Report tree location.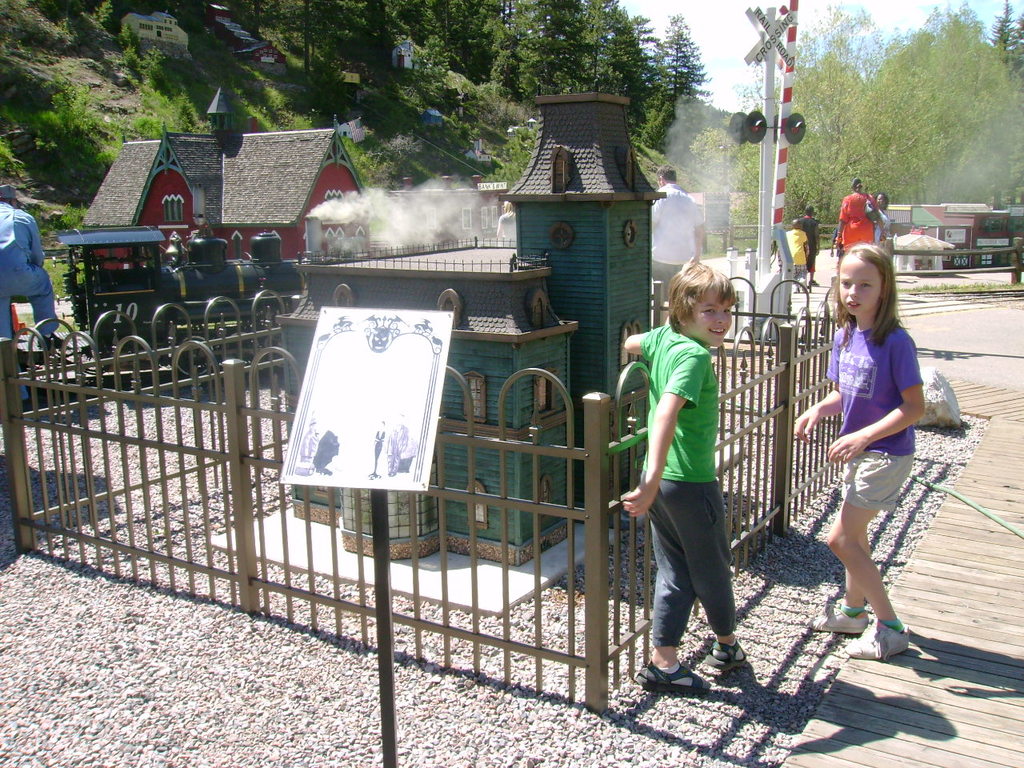
Report: <bbox>645, 9, 715, 121</bbox>.
